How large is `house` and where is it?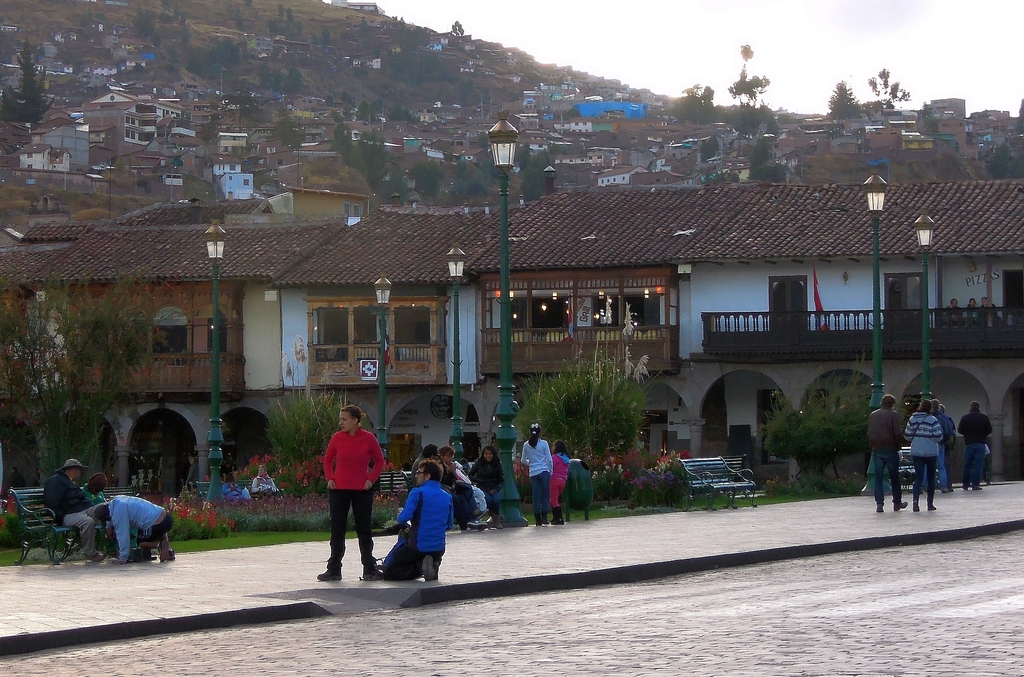
Bounding box: [329,0,384,13].
